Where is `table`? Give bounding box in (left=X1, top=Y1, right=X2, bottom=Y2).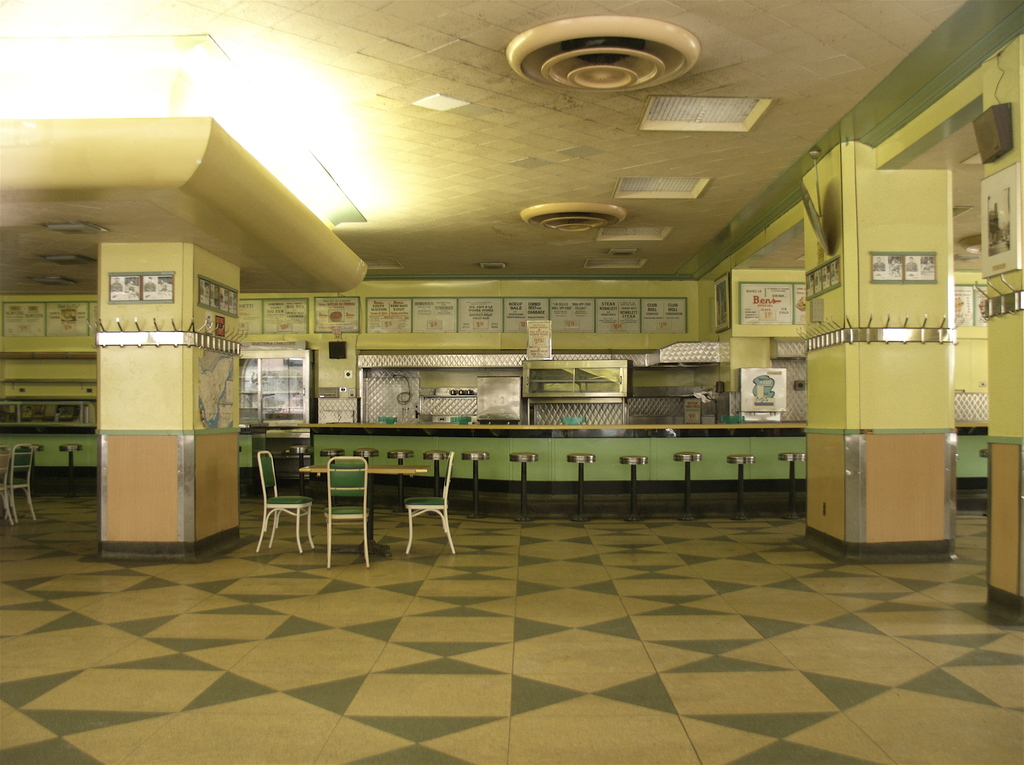
(left=305, top=456, right=426, bottom=549).
